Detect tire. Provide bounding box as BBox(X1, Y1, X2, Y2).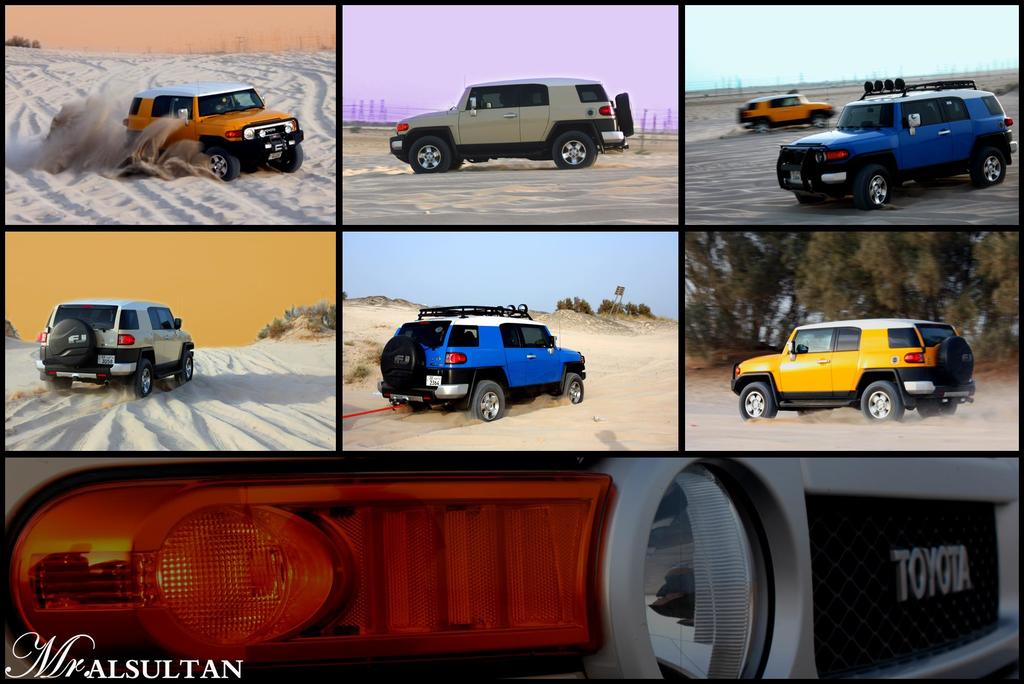
BBox(379, 338, 425, 389).
